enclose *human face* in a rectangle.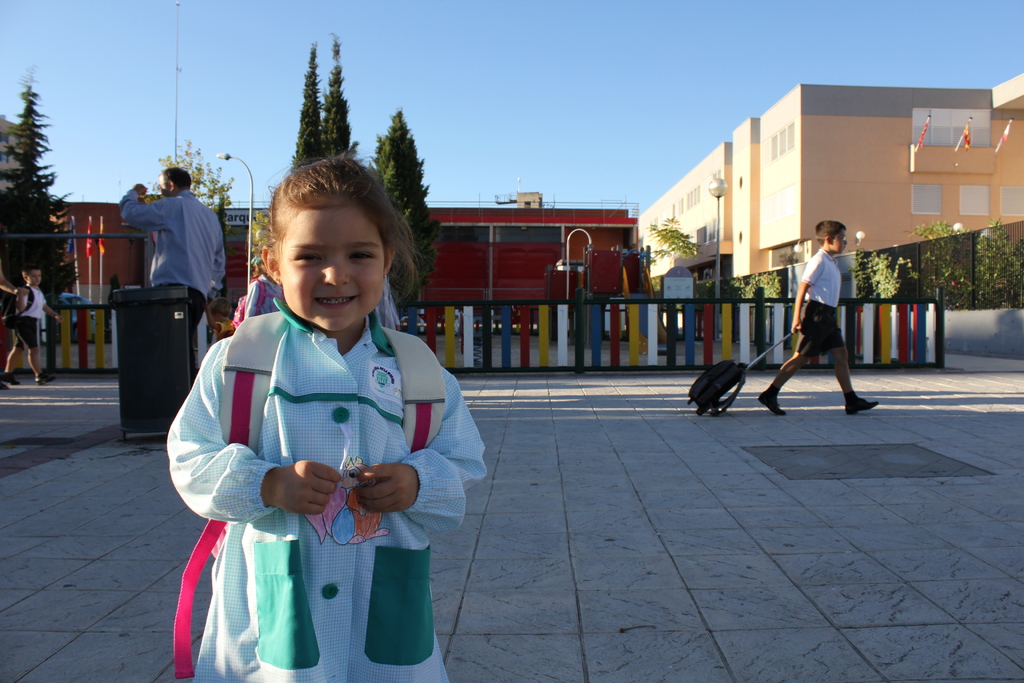
BBox(27, 269, 41, 286).
